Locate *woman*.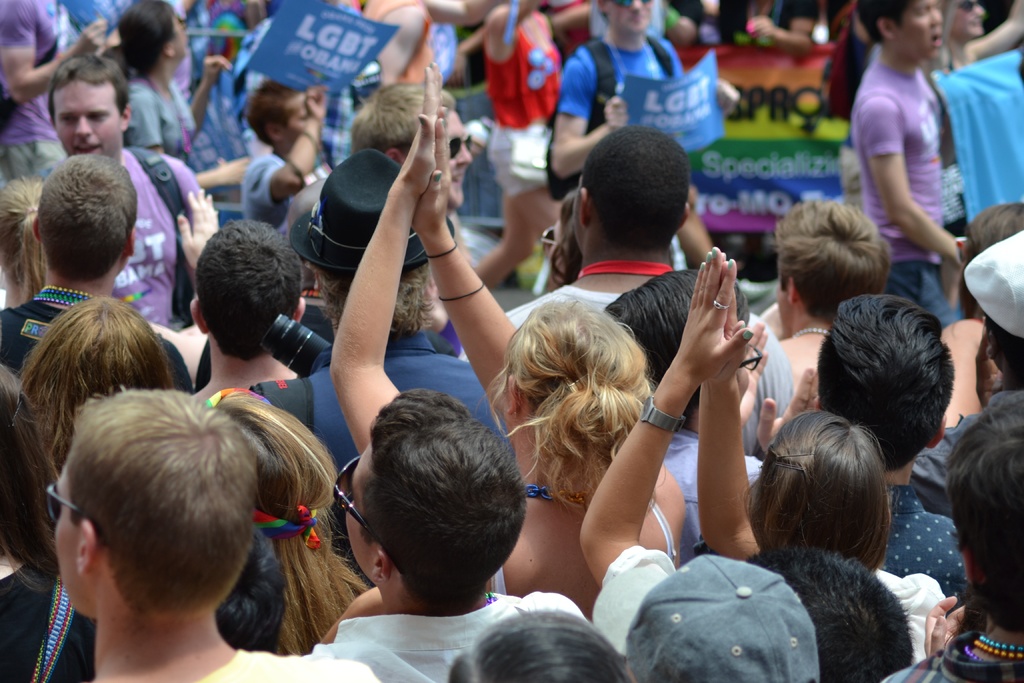
Bounding box: l=925, t=0, r=1023, b=231.
